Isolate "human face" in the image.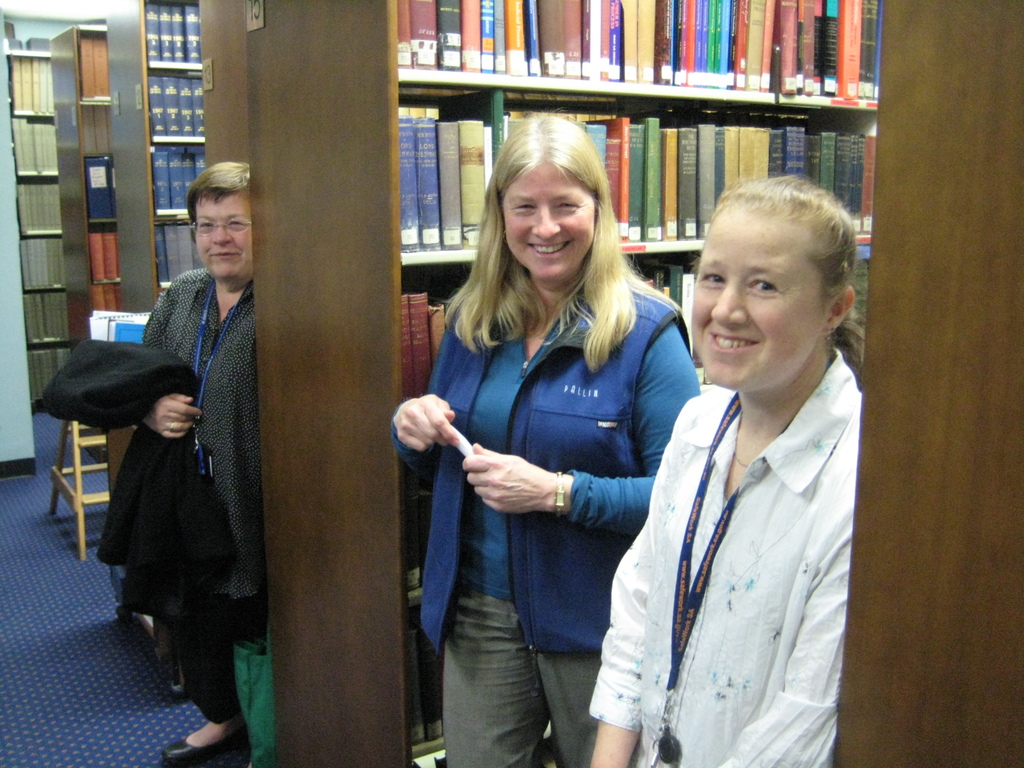
Isolated region: locate(196, 192, 255, 281).
